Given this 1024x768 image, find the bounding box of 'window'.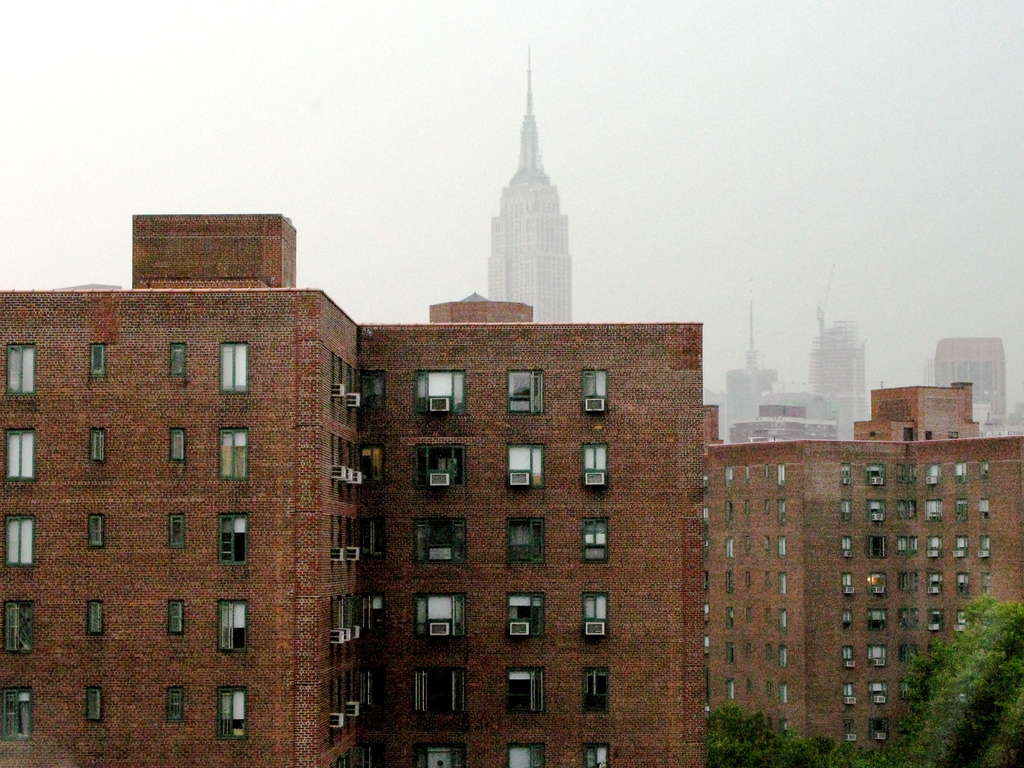
(left=92, top=342, right=108, bottom=378).
